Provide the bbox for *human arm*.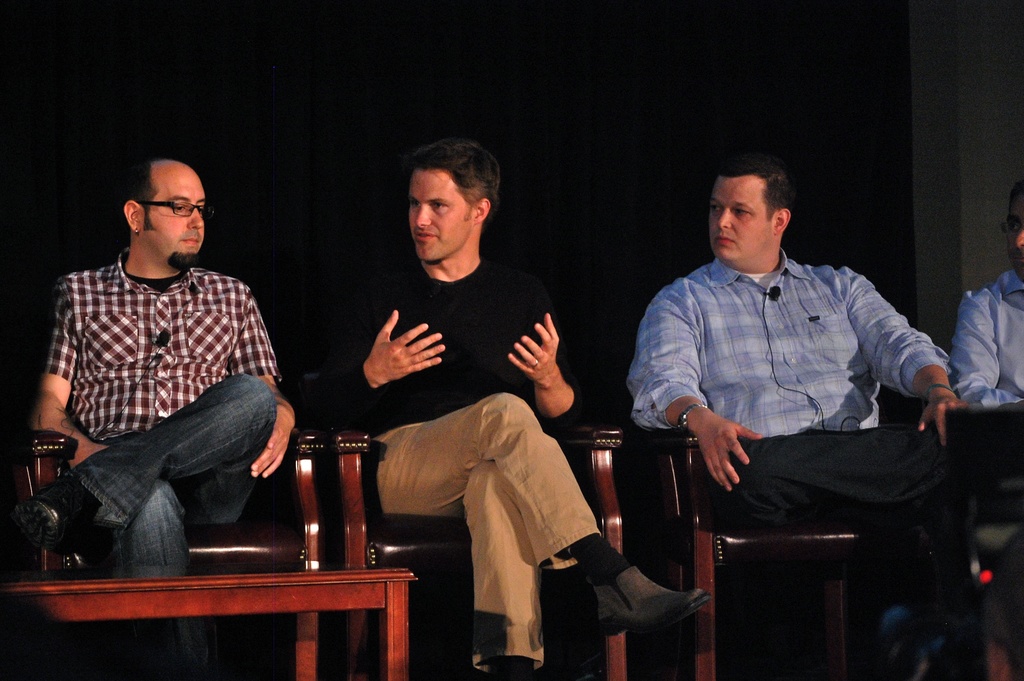
x1=630 y1=288 x2=758 y2=492.
